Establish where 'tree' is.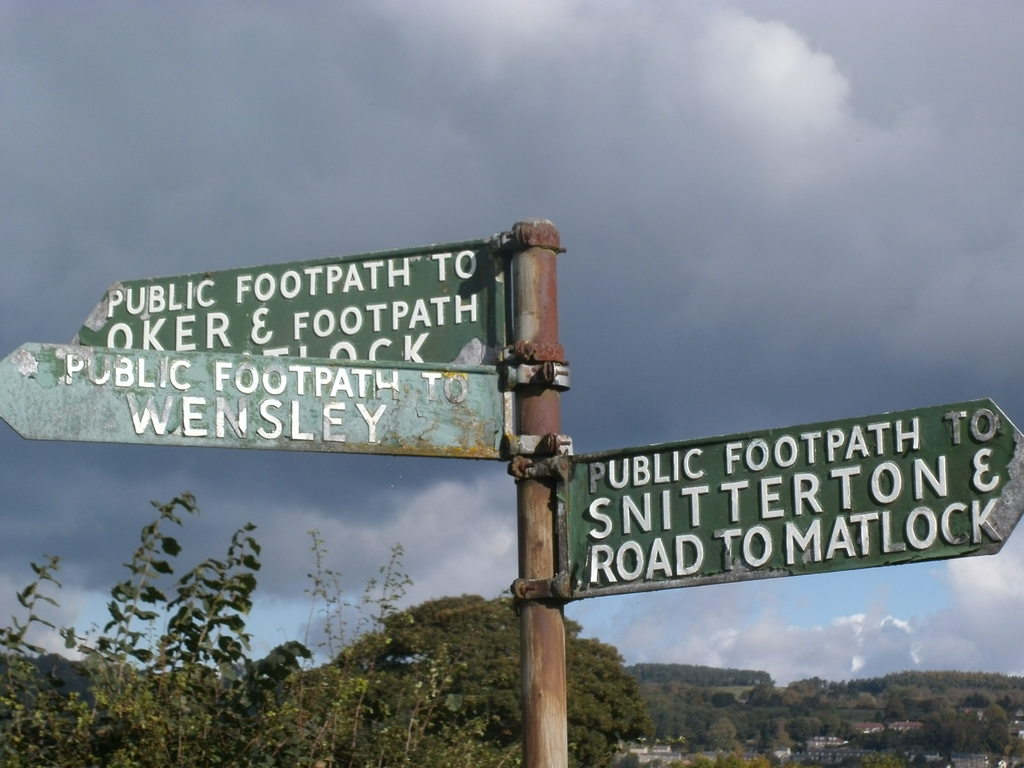
Established at l=0, t=490, r=518, b=767.
